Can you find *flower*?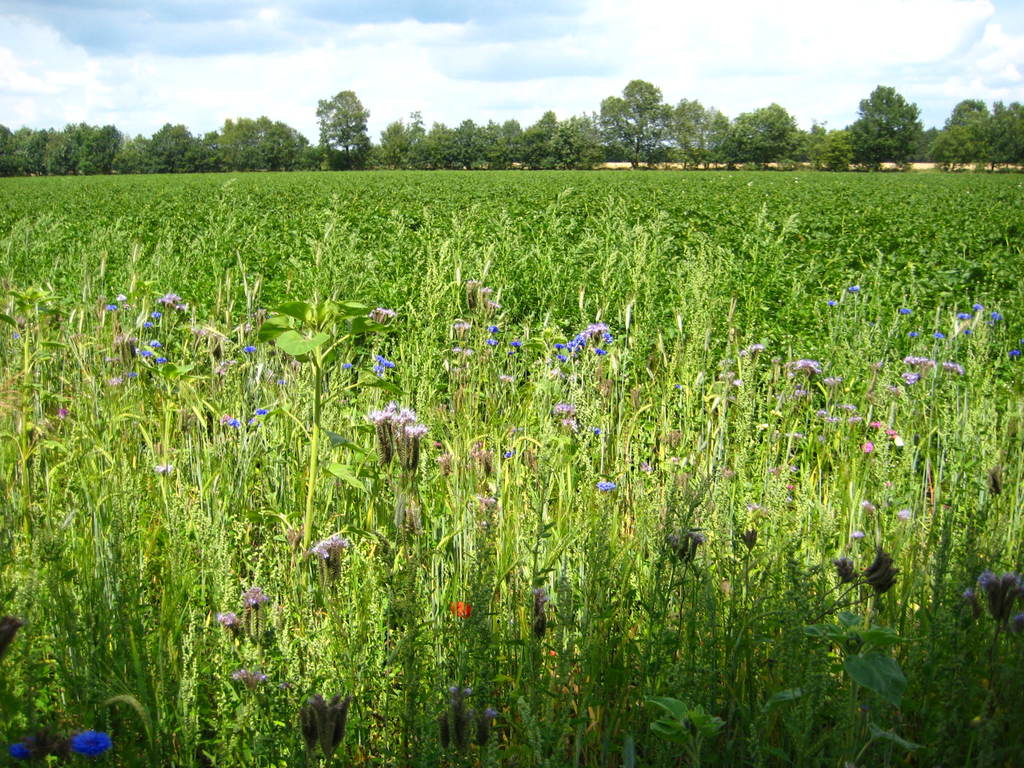
Yes, bounding box: (583,310,607,347).
